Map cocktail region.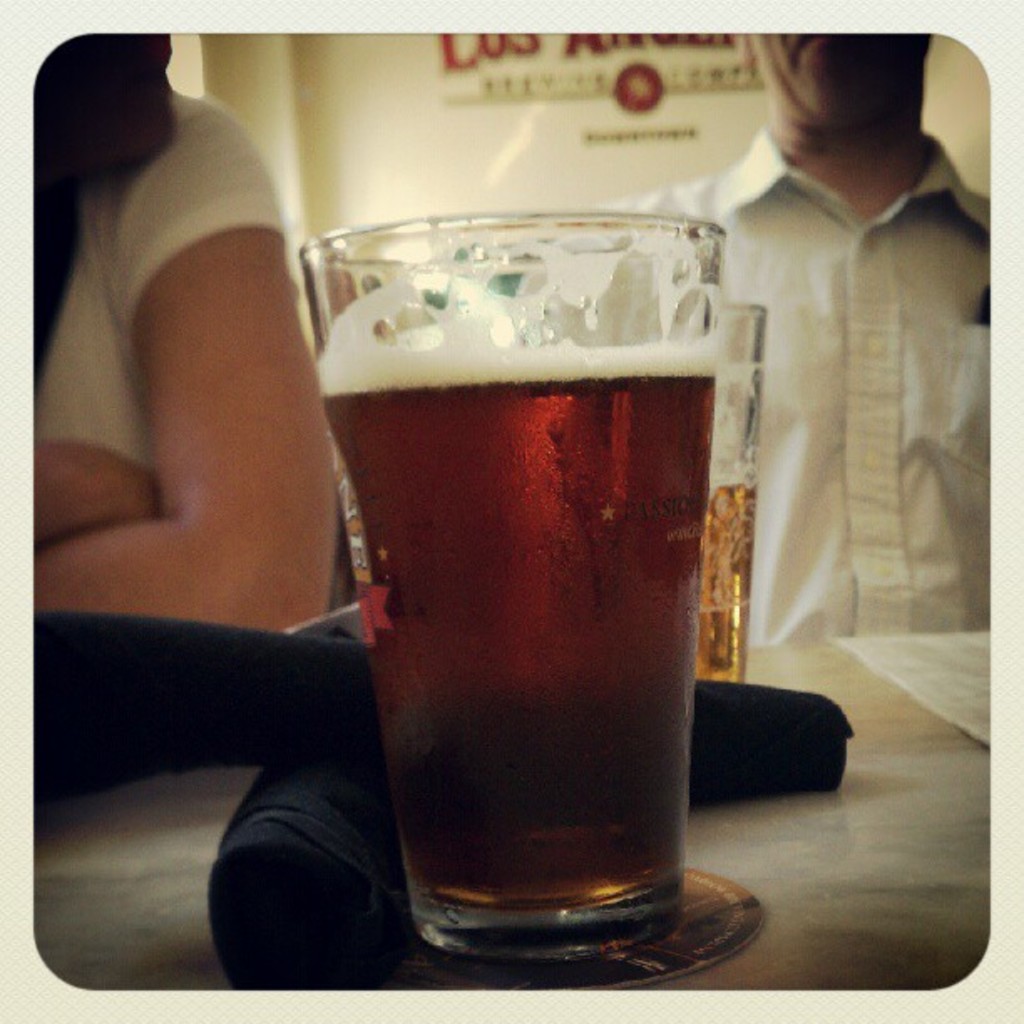
Mapped to [298,228,740,979].
